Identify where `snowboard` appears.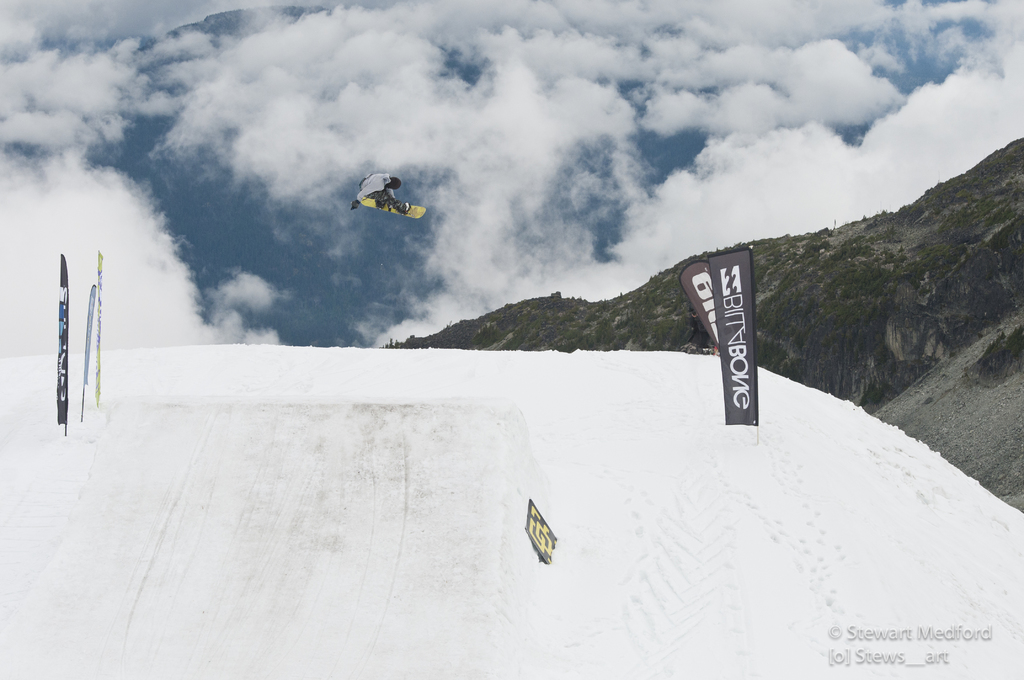
Appears at 351, 191, 426, 224.
